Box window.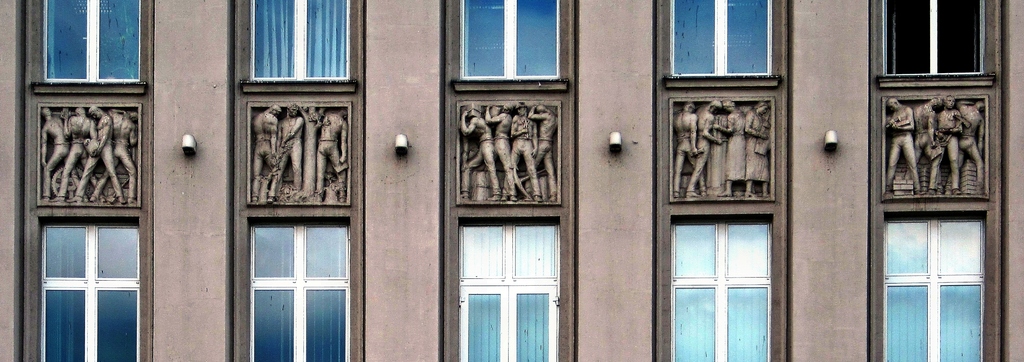
left=878, top=0, right=996, bottom=89.
